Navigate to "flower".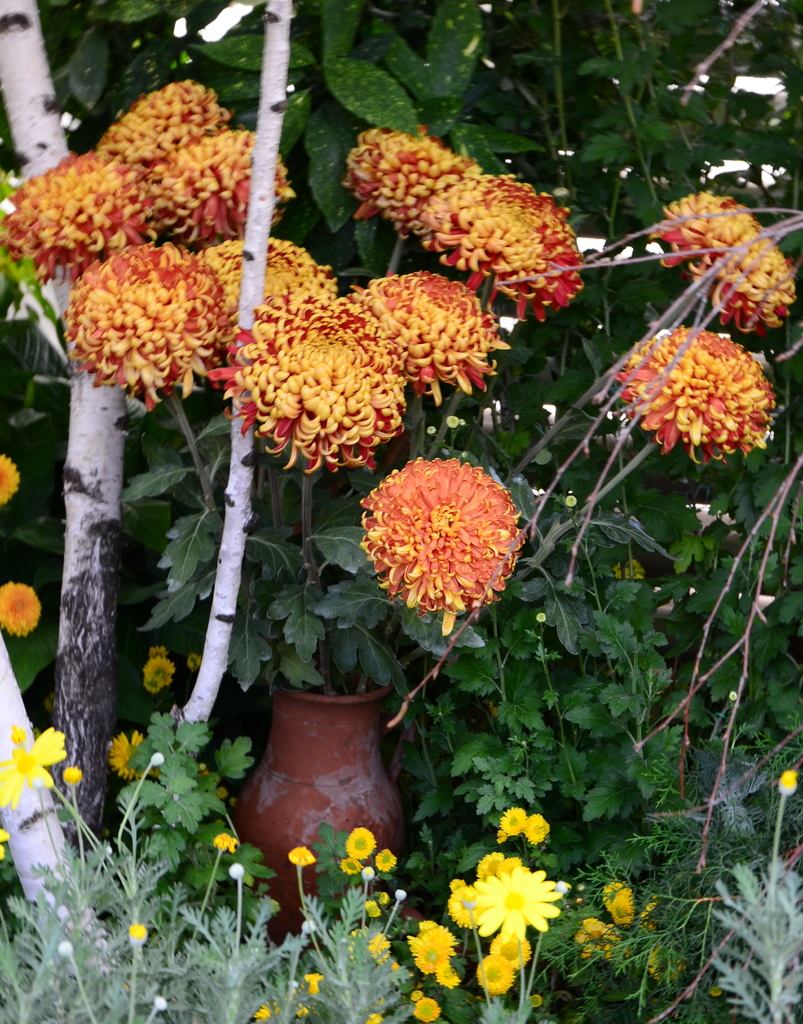
Navigation target: <bbox>408, 922, 460, 975</bbox>.
